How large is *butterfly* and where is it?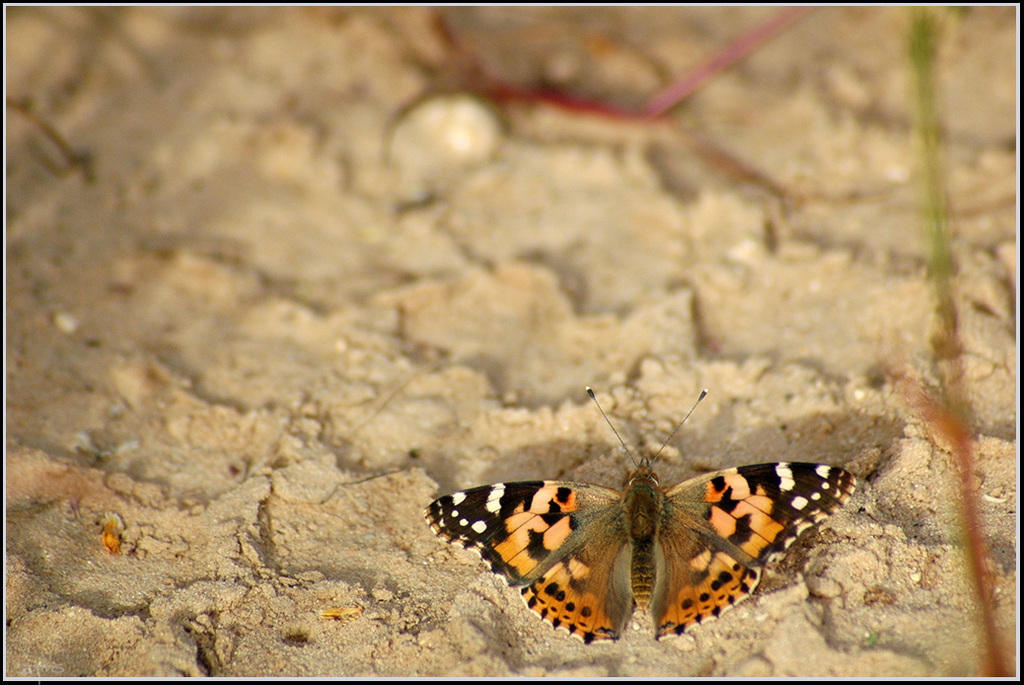
Bounding box: box(438, 380, 843, 647).
